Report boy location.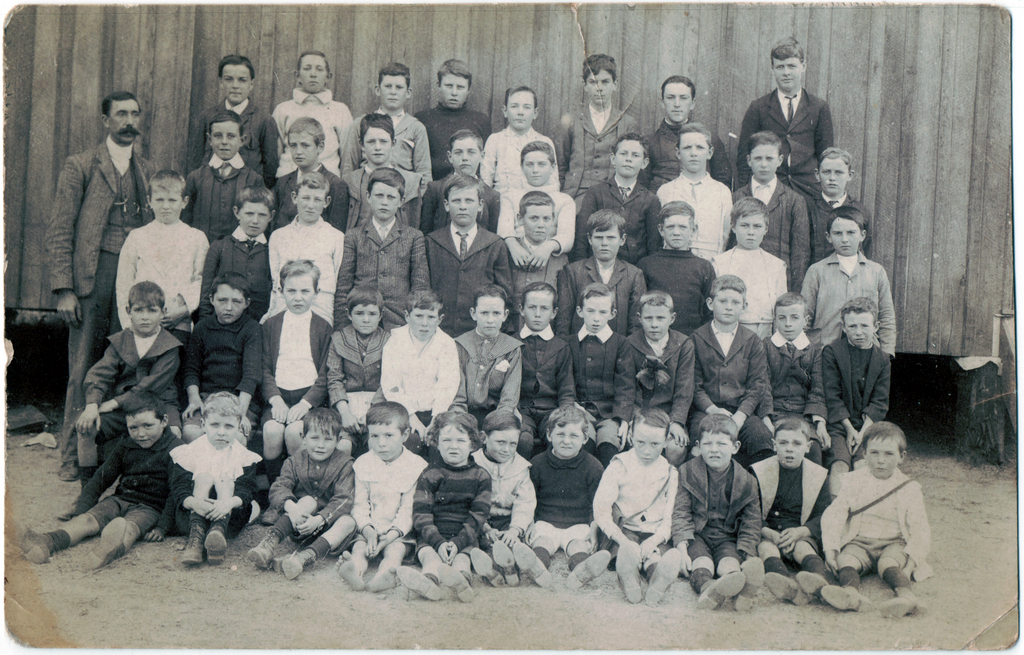
Report: detection(348, 65, 431, 184).
